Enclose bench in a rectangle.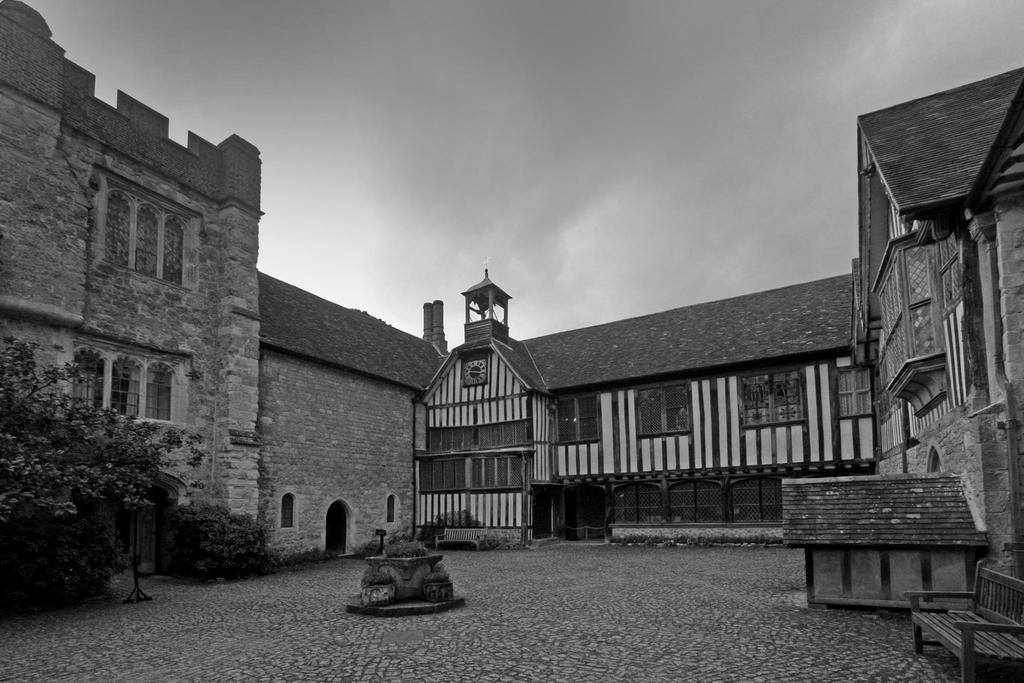
x1=906, y1=560, x2=1023, y2=682.
